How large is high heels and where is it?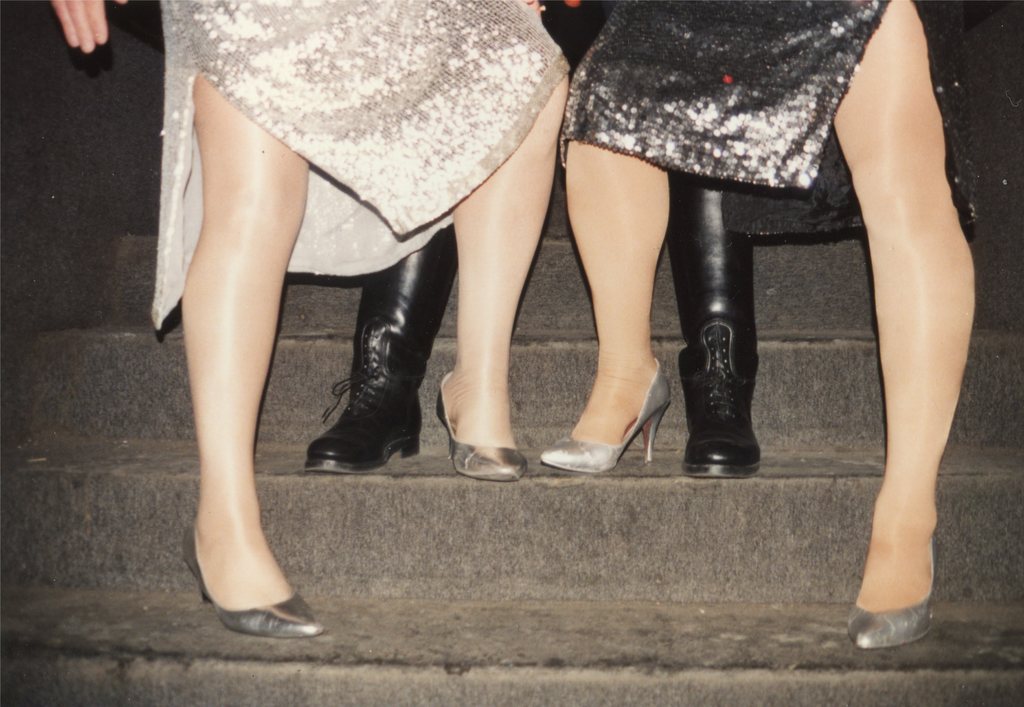
Bounding box: <region>178, 517, 321, 646</region>.
